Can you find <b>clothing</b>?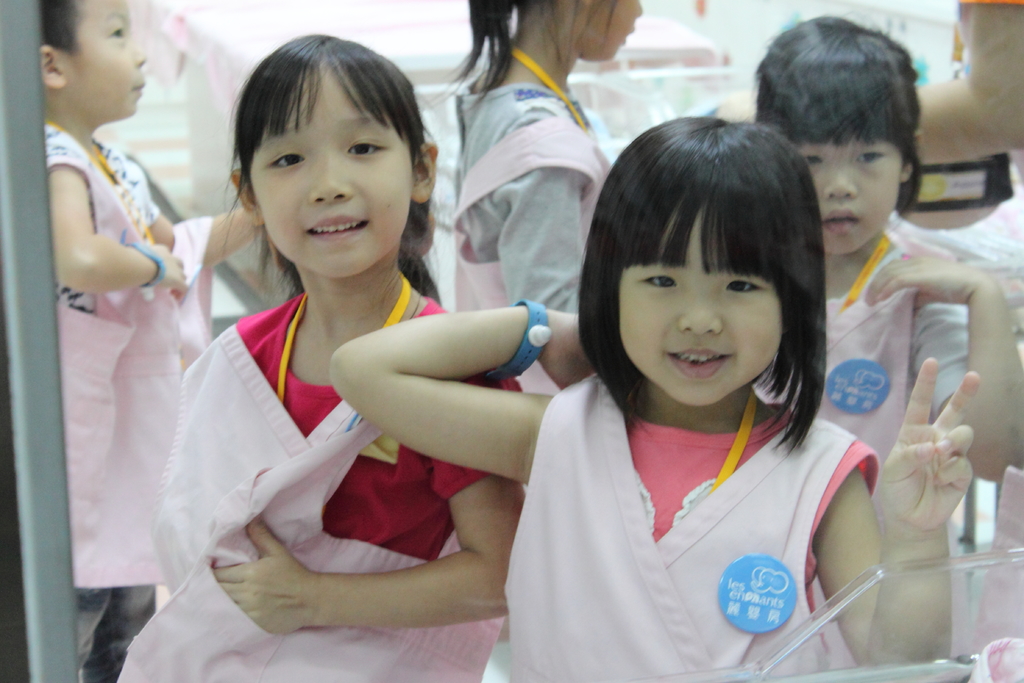
Yes, bounding box: bbox=[746, 231, 971, 670].
